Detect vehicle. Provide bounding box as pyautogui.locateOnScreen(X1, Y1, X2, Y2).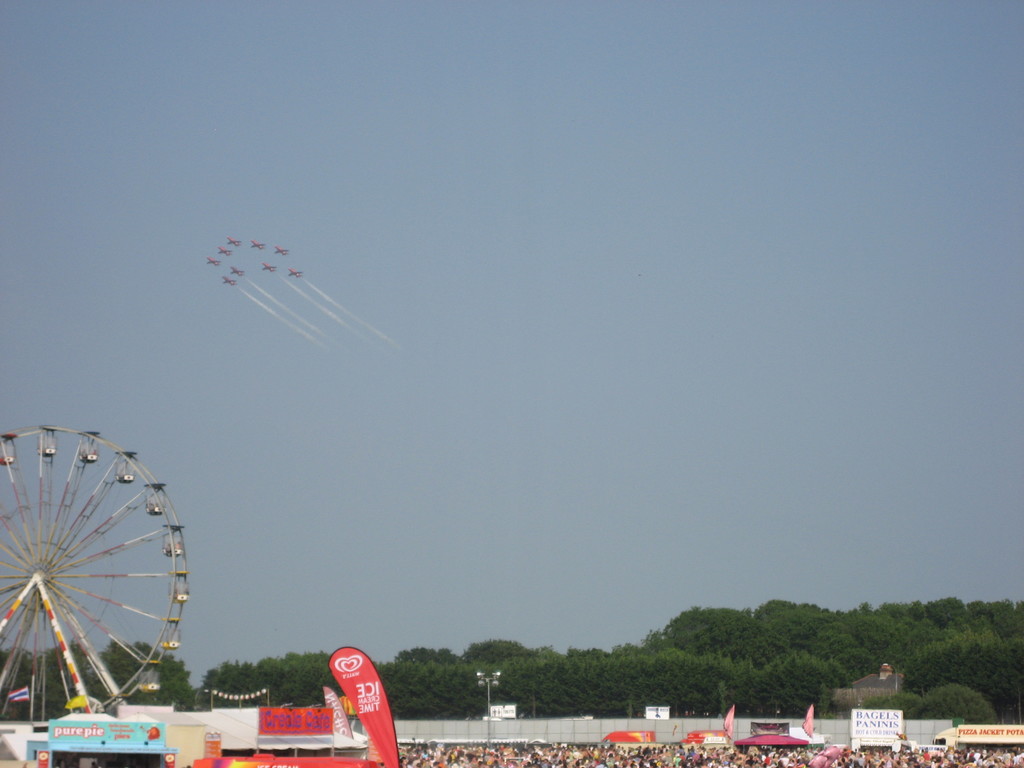
pyautogui.locateOnScreen(230, 265, 246, 278).
